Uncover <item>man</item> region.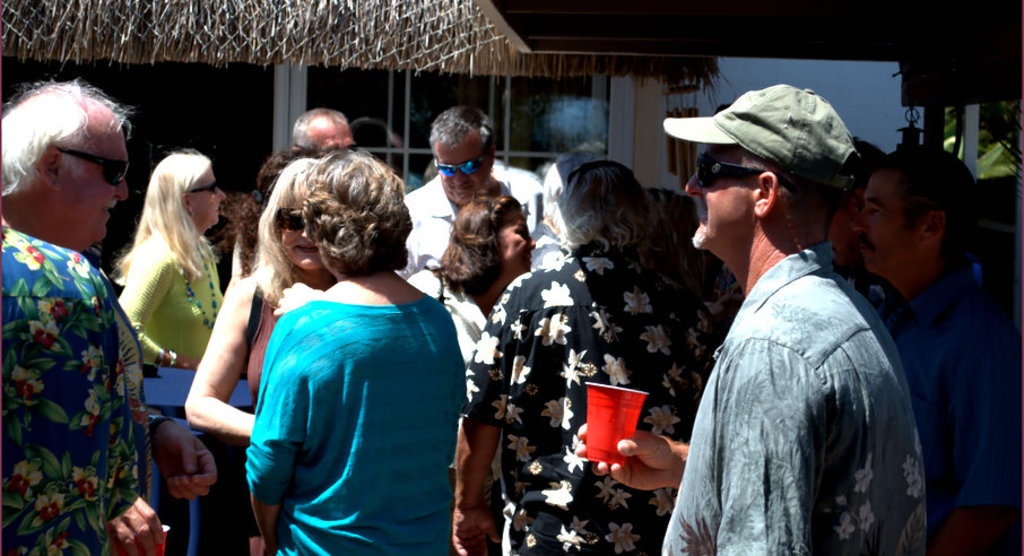
Uncovered: crop(666, 87, 925, 542).
